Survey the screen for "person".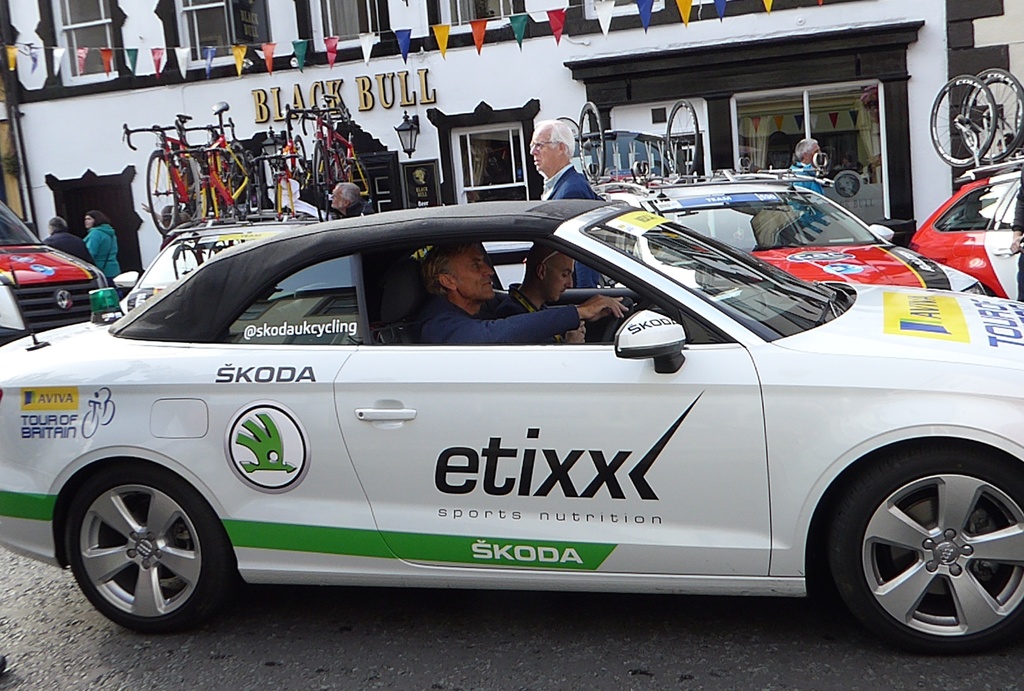
Survey found: 417/234/628/347.
